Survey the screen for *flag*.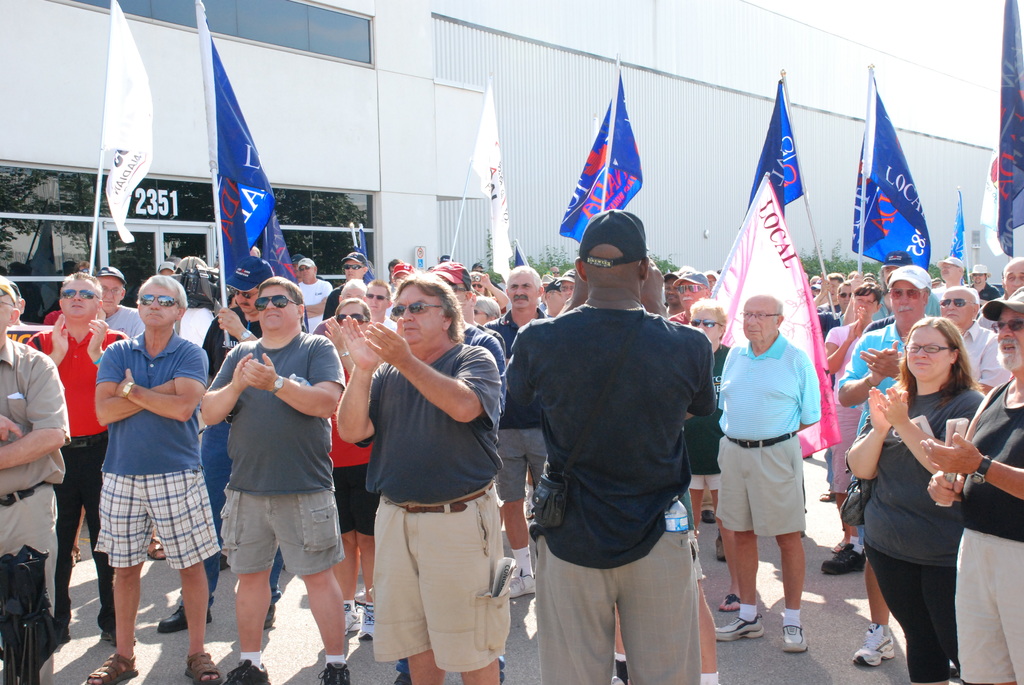
Survey found: (561,87,657,244).
